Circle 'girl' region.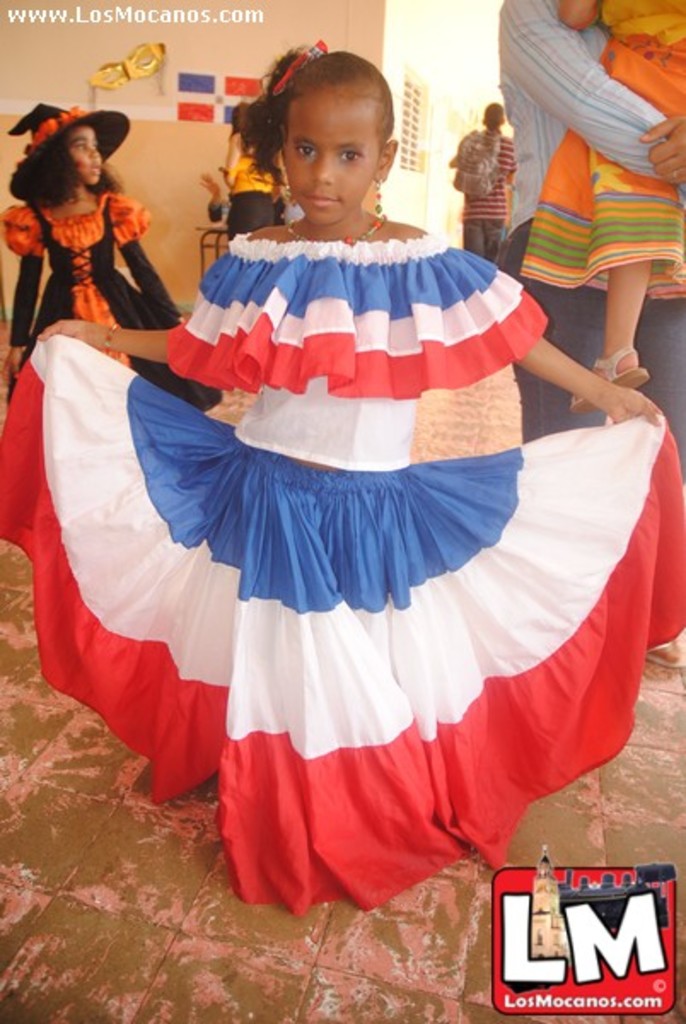
Region: pyautogui.locateOnScreen(524, 0, 684, 415).
